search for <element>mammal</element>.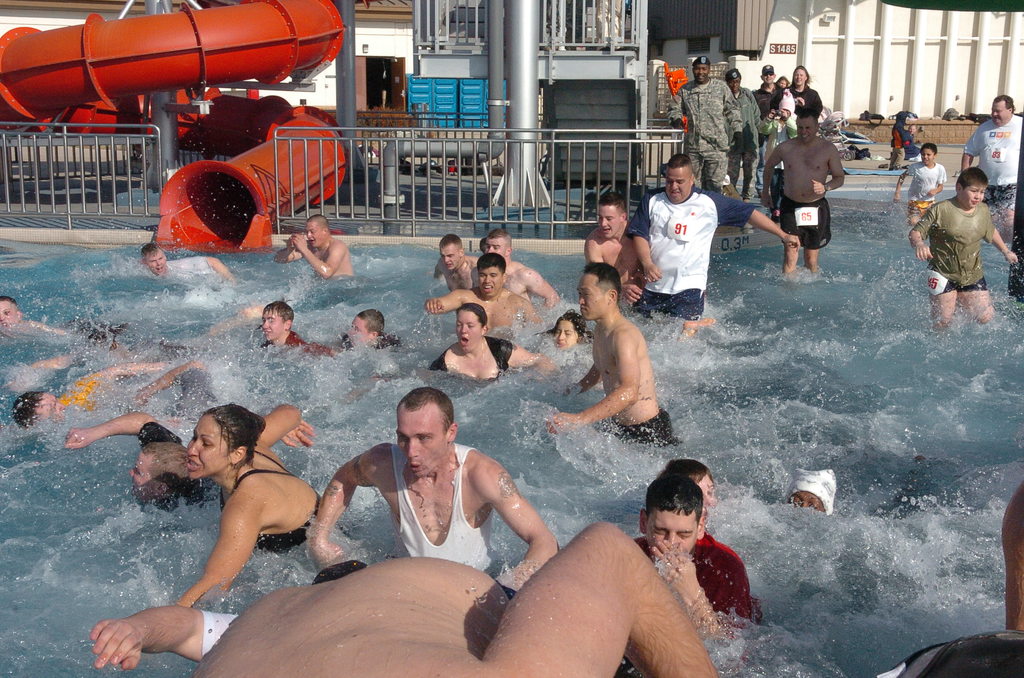
Found at {"left": 184, "top": 519, "right": 719, "bottom": 677}.
